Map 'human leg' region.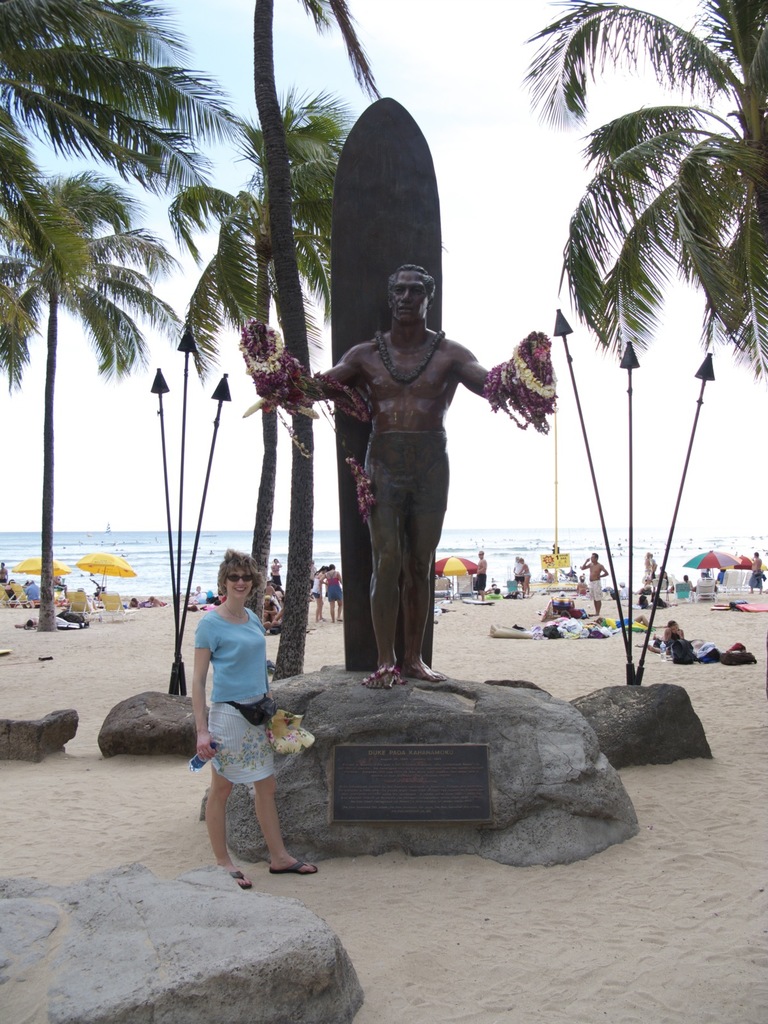
Mapped to region(407, 440, 449, 673).
